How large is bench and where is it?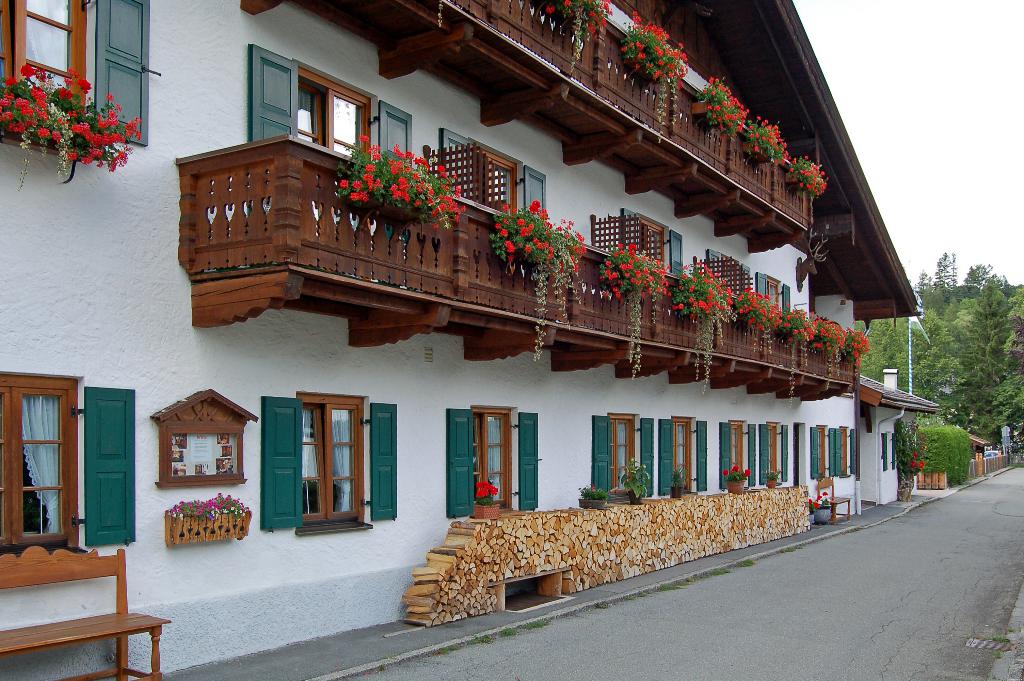
Bounding box: box(9, 540, 154, 680).
